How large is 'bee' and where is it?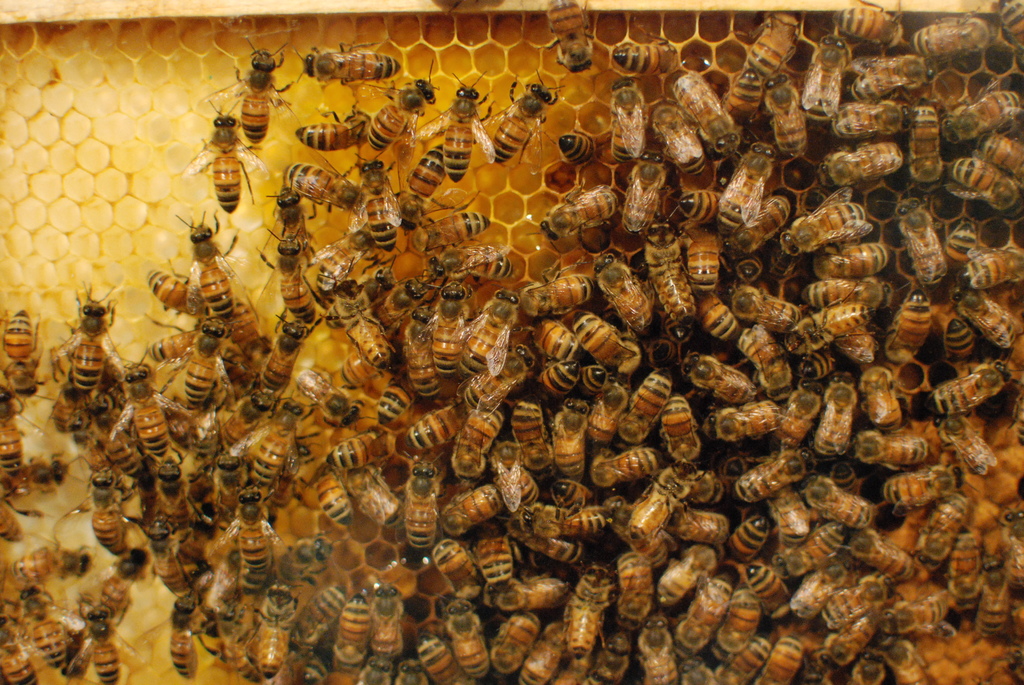
Bounding box: 197/448/247/537.
